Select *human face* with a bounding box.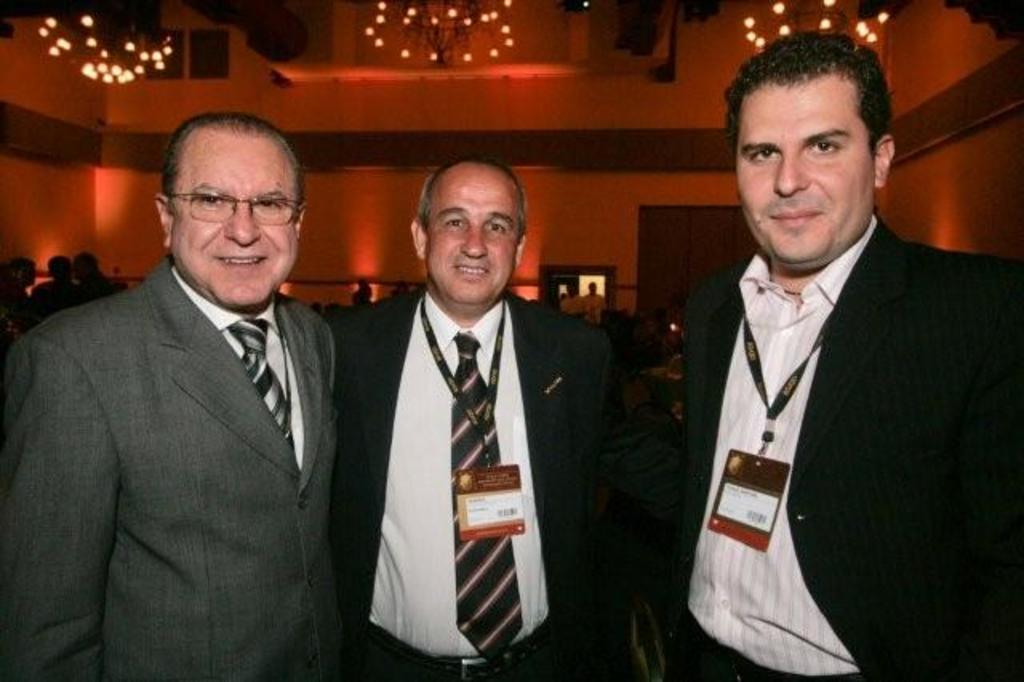
left=171, top=142, right=304, bottom=309.
